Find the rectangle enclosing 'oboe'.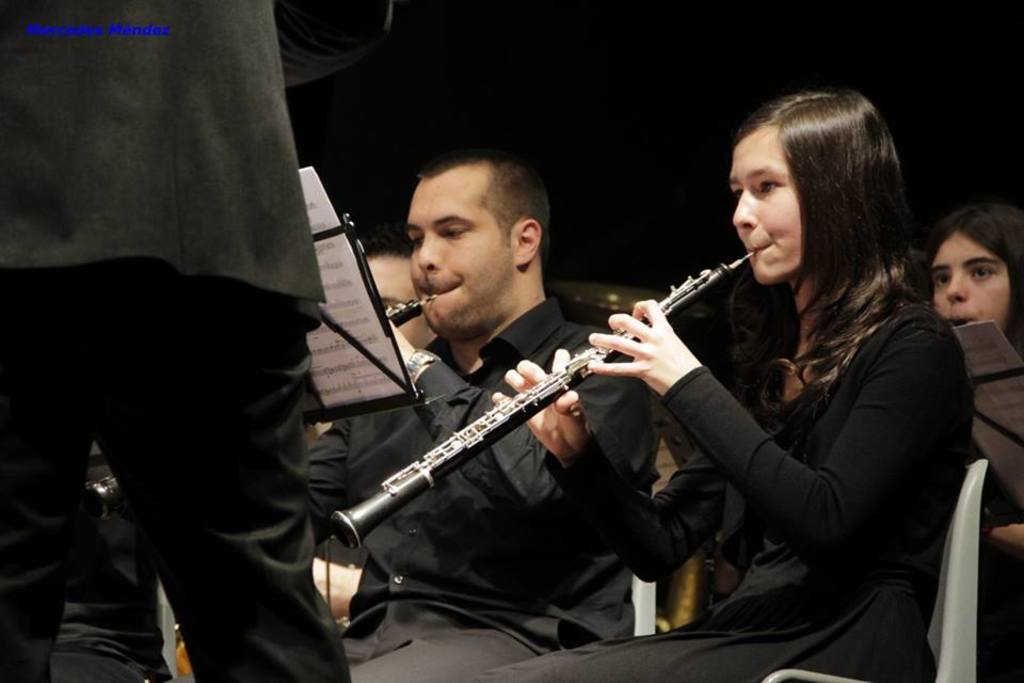
{"x1": 381, "y1": 291, "x2": 435, "y2": 331}.
